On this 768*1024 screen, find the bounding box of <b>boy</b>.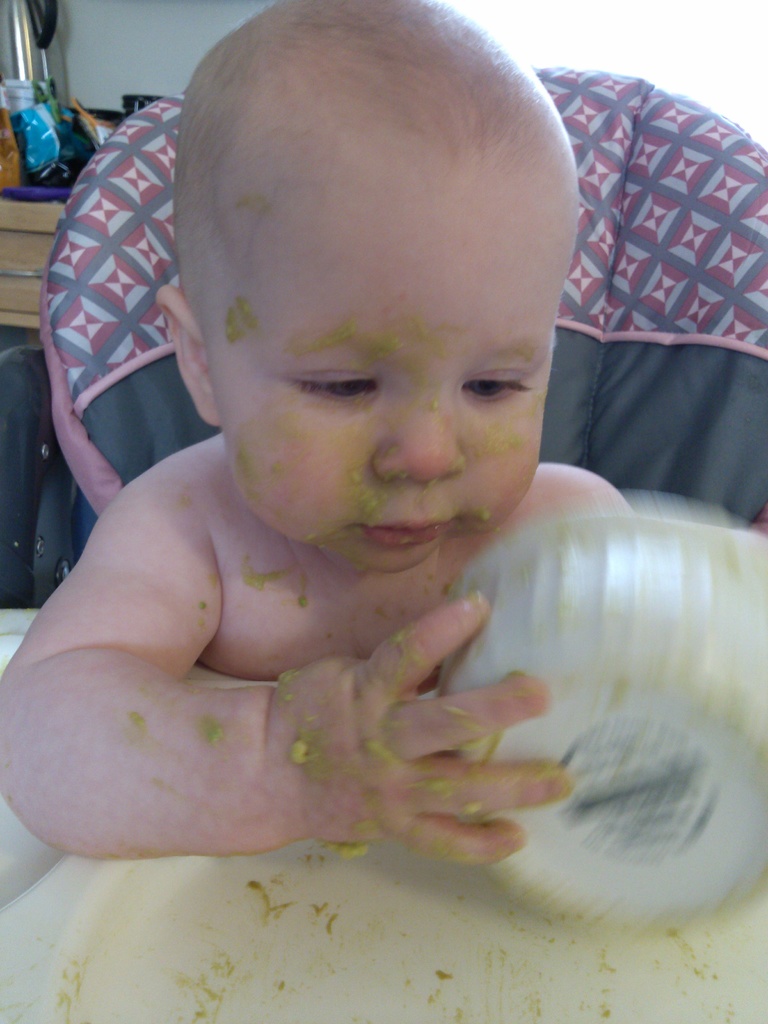
Bounding box: l=0, t=0, r=638, b=863.
